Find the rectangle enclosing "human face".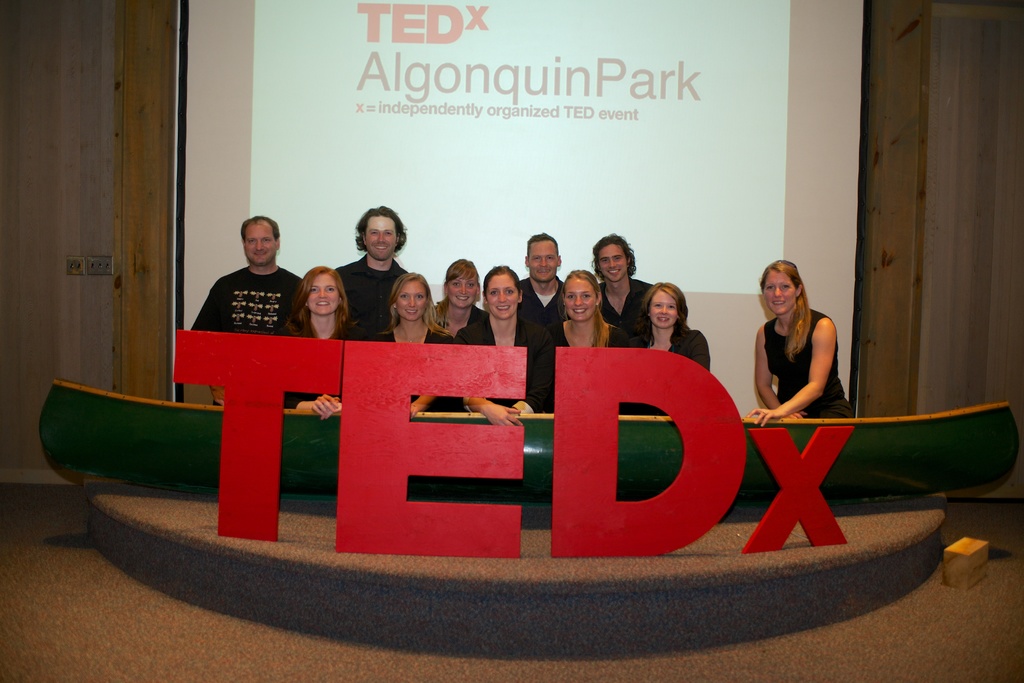
crop(650, 285, 676, 328).
